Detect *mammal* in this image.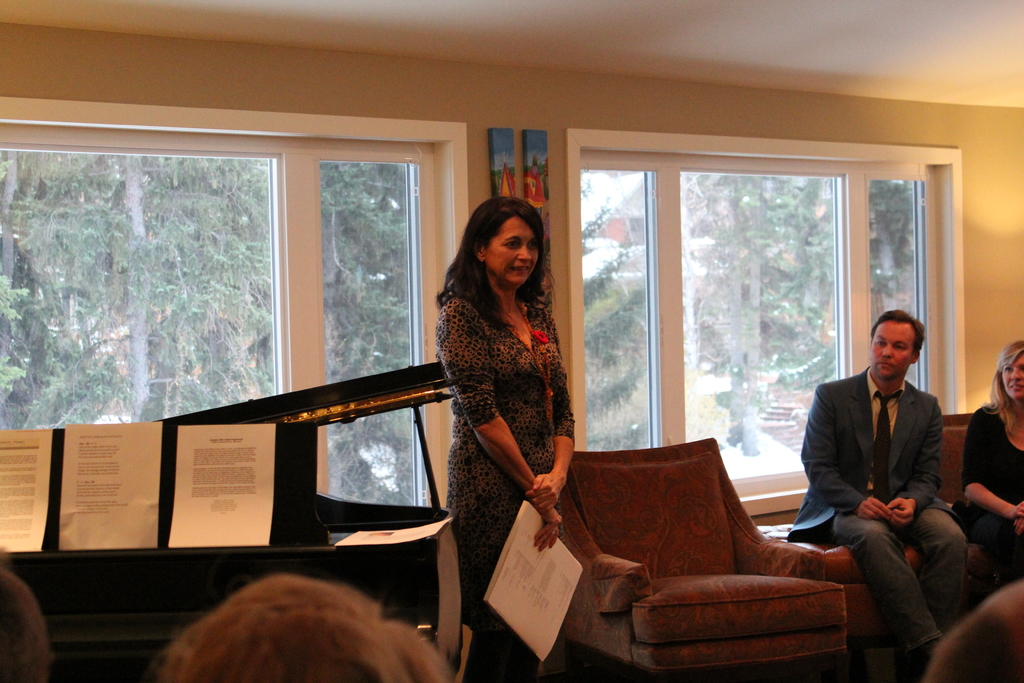
Detection: BBox(961, 336, 1023, 610).
